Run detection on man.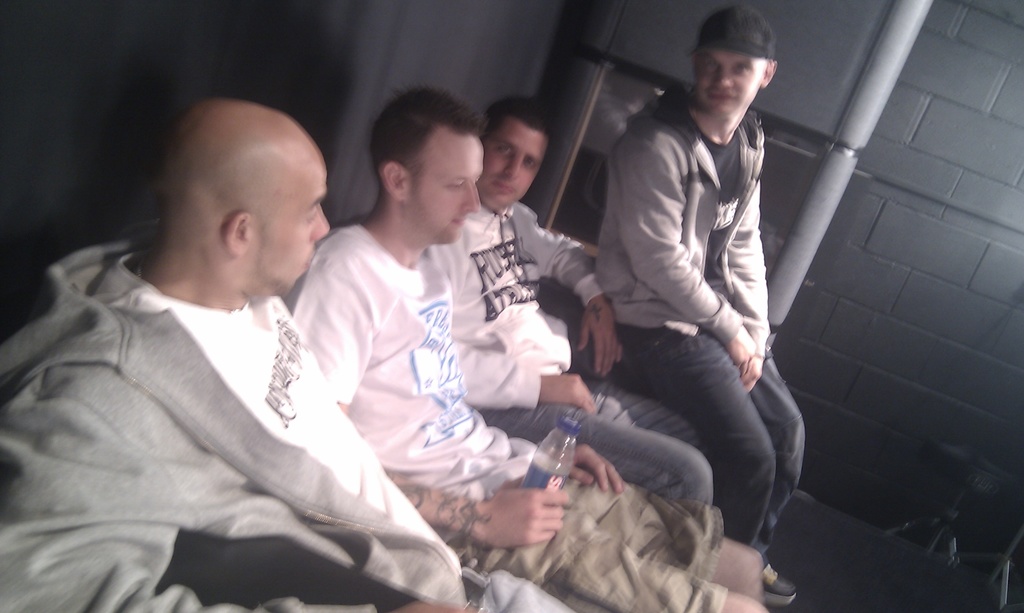
Result: BBox(0, 99, 581, 612).
